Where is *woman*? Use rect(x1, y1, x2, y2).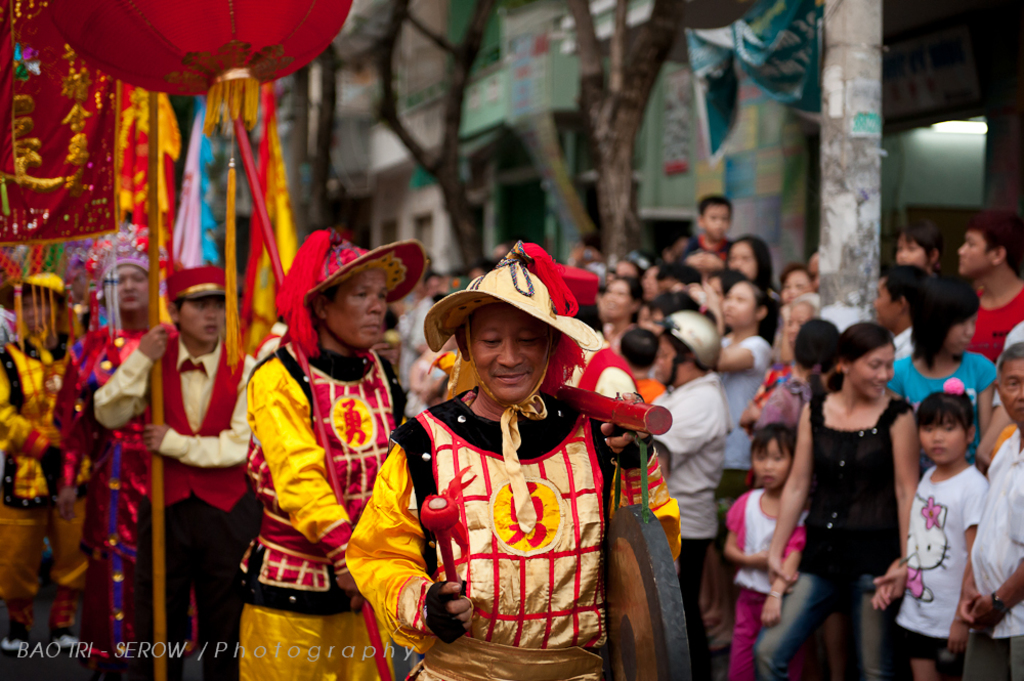
rect(765, 326, 923, 679).
